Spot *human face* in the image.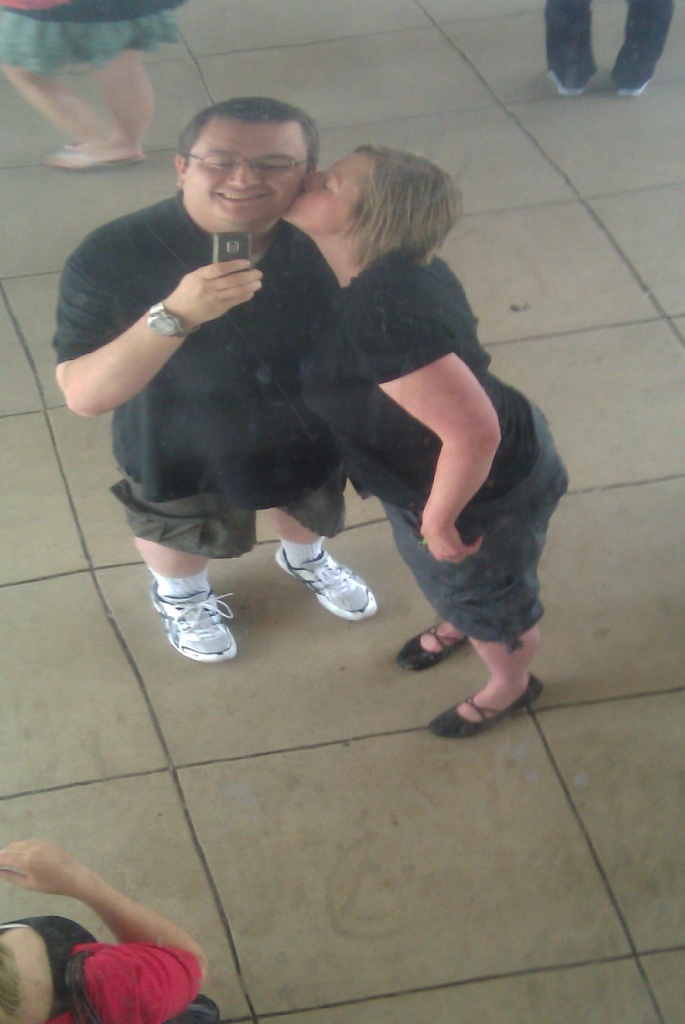
*human face* found at bbox(292, 140, 376, 226).
